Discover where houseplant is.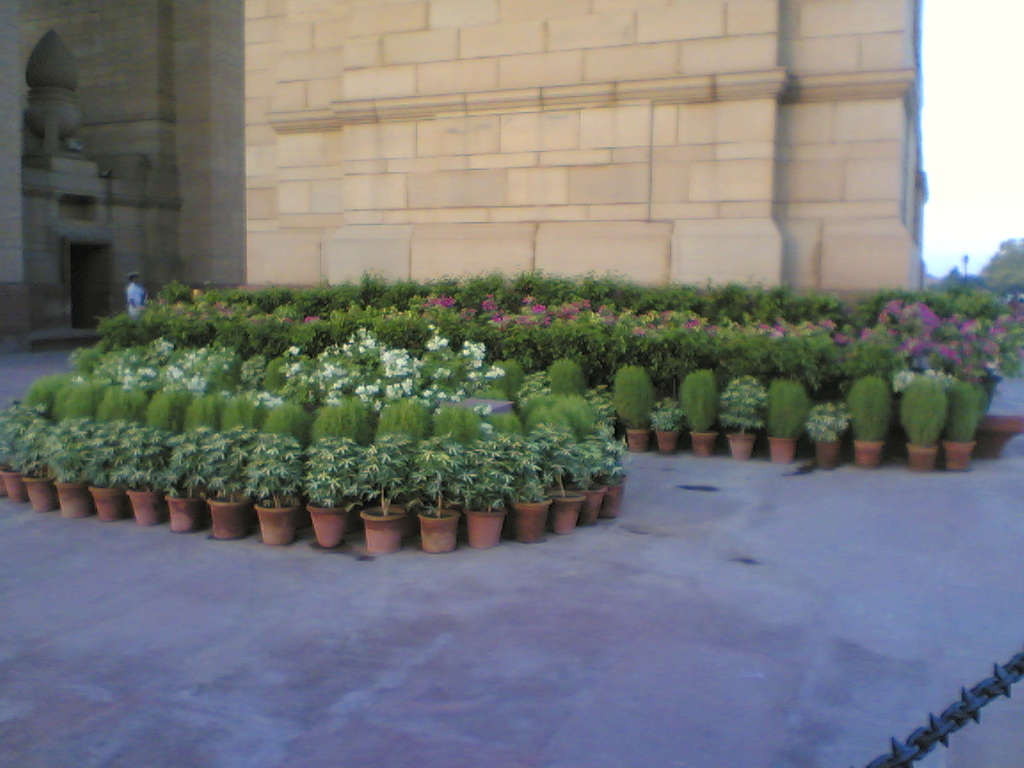
Discovered at (x1=804, y1=403, x2=852, y2=472).
